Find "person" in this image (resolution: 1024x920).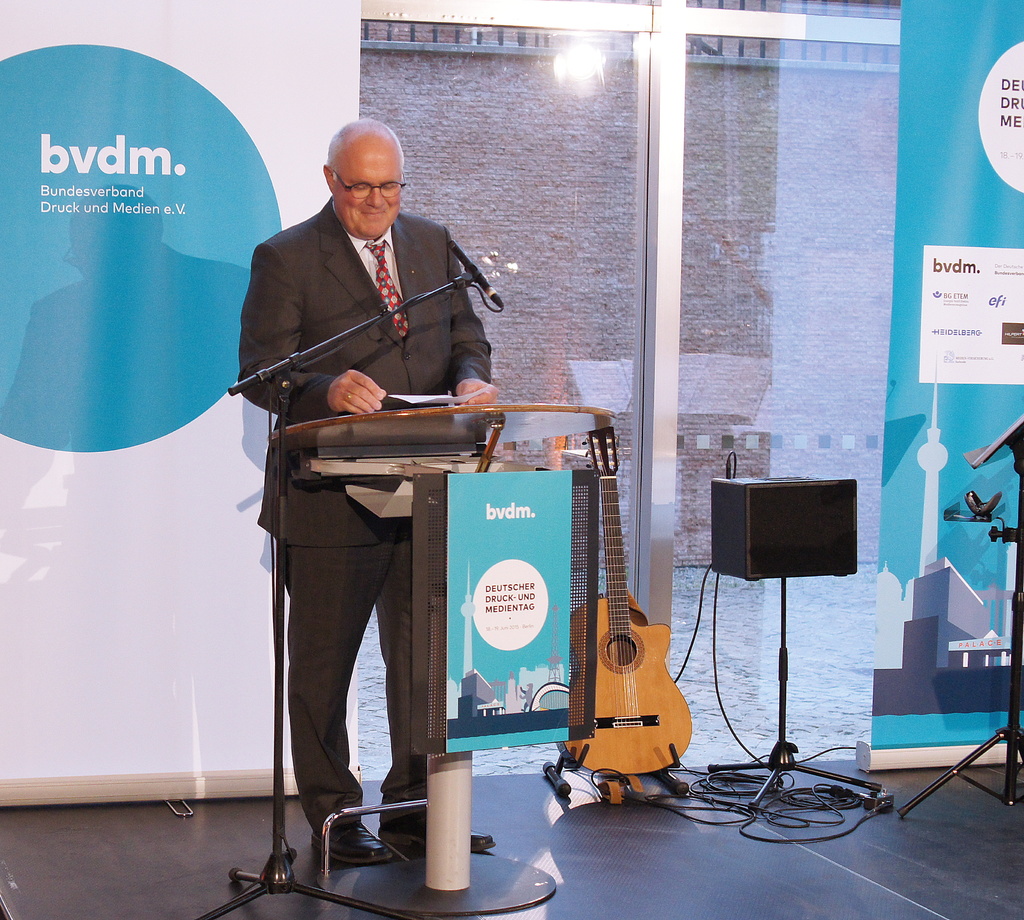
(x1=241, y1=119, x2=494, y2=863).
